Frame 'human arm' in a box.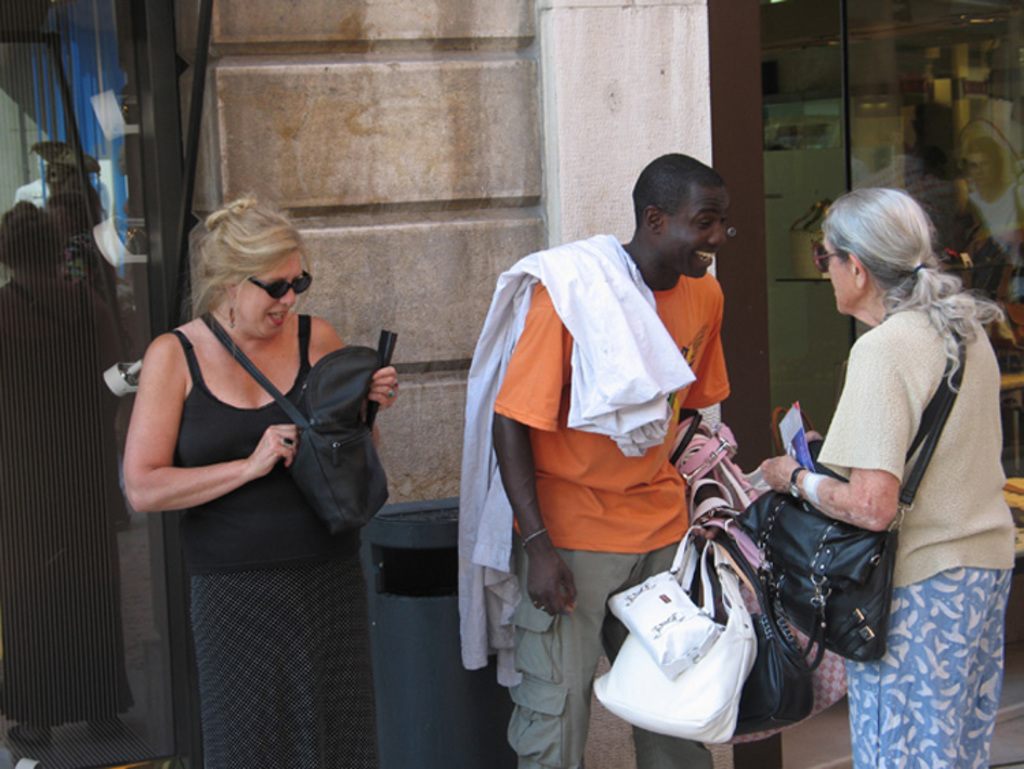
<region>758, 332, 907, 531</region>.
